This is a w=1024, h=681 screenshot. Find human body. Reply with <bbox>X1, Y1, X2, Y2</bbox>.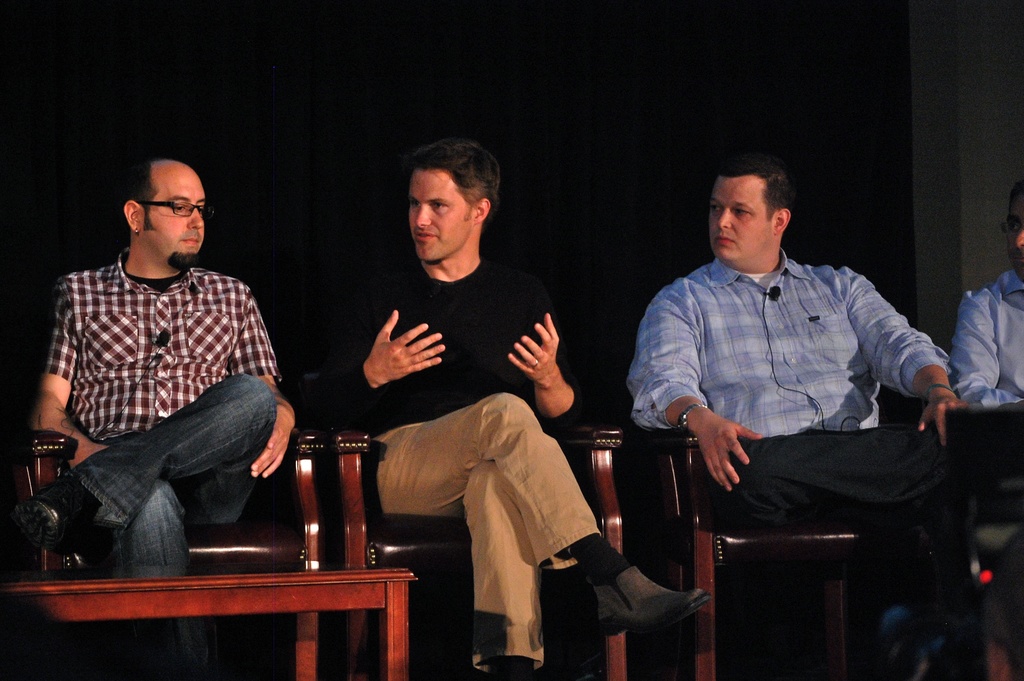
<bbox>43, 141, 323, 580</bbox>.
